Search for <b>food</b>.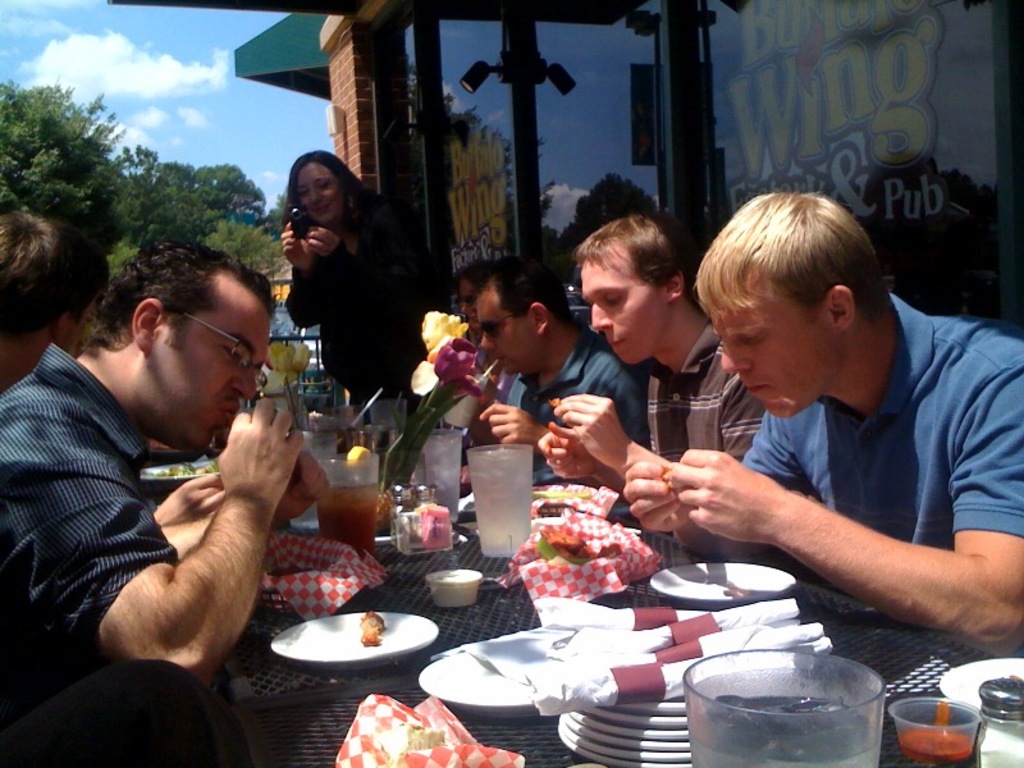
Found at <region>344, 444, 375, 471</region>.
